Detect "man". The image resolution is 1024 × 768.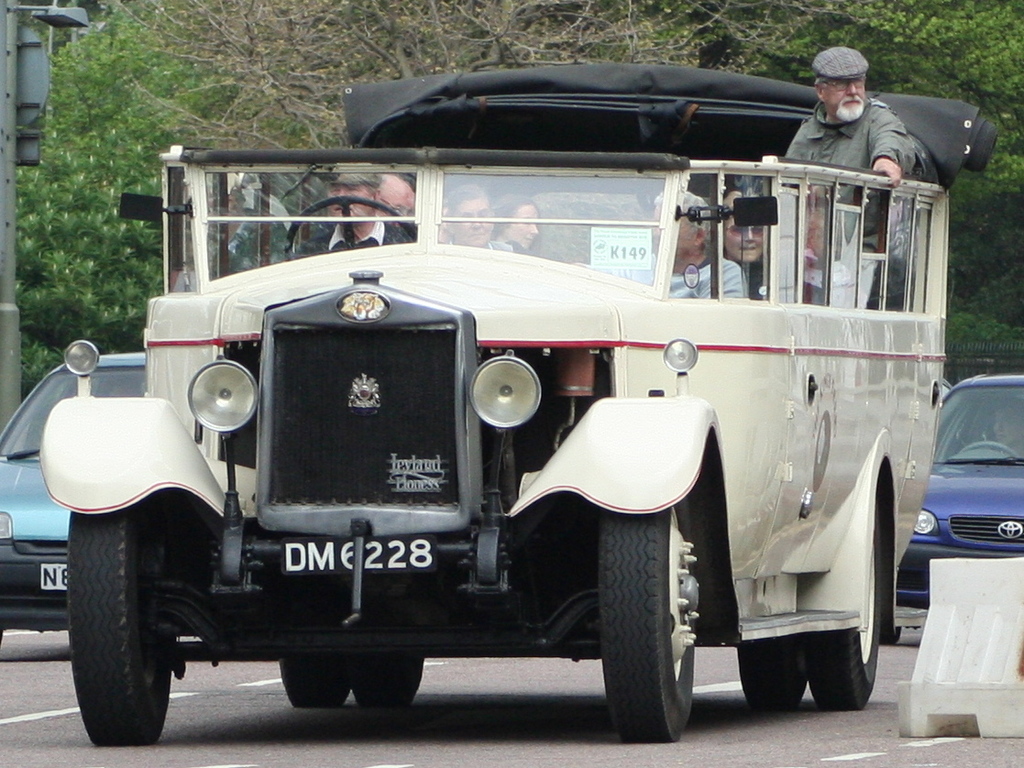
pyautogui.locateOnScreen(277, 170, 420, 260).
